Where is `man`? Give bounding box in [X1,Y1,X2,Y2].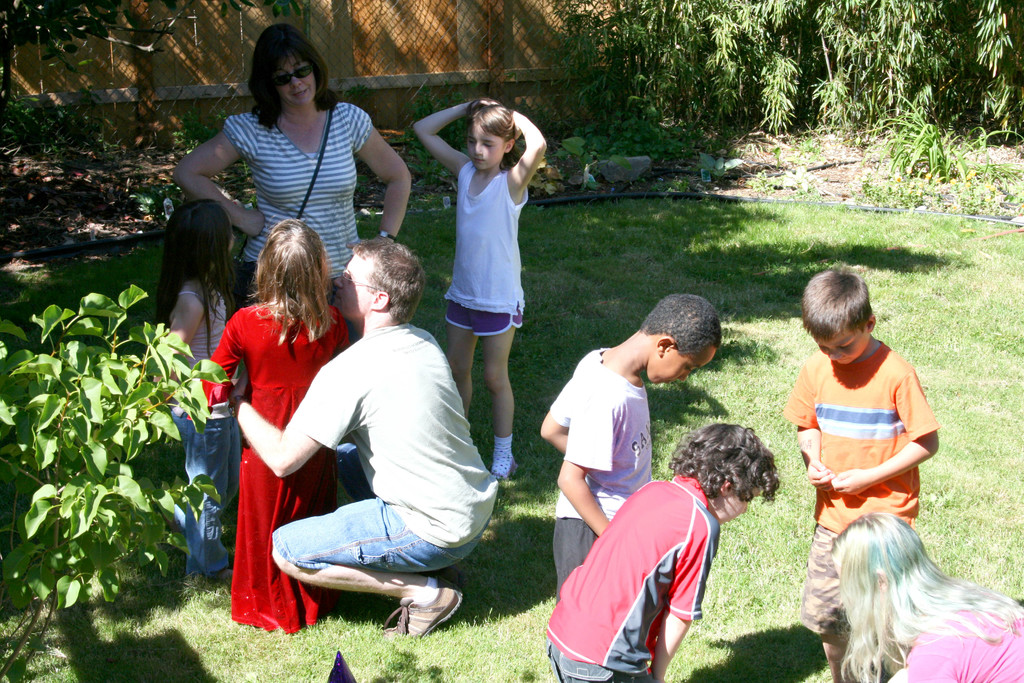
[212,218,515,635].
